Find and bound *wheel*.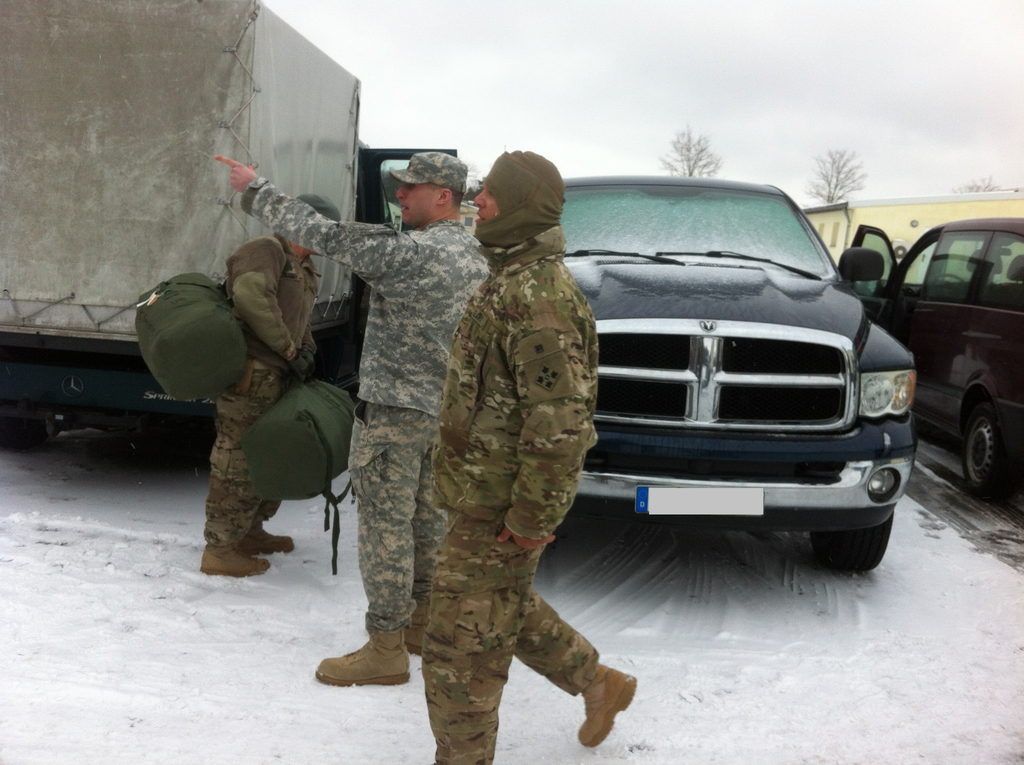
Bound: left=959, top=402, right=1017, bottom=503.
